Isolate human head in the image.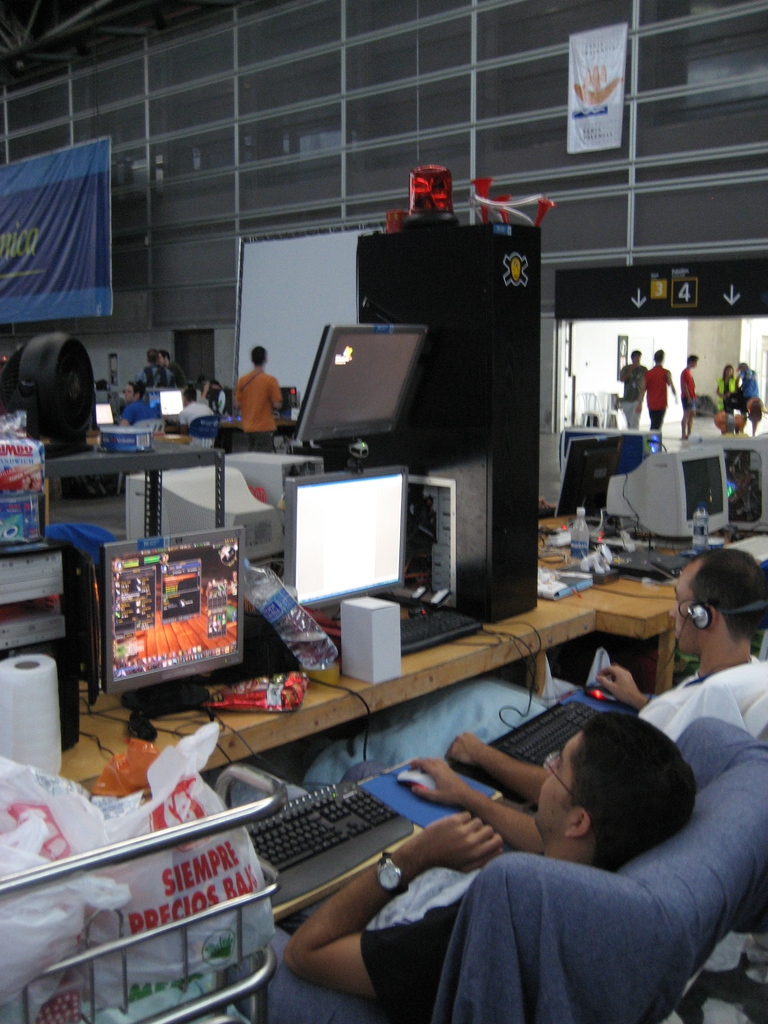
Isolated region: BBox(123, 383, 142, 402).
